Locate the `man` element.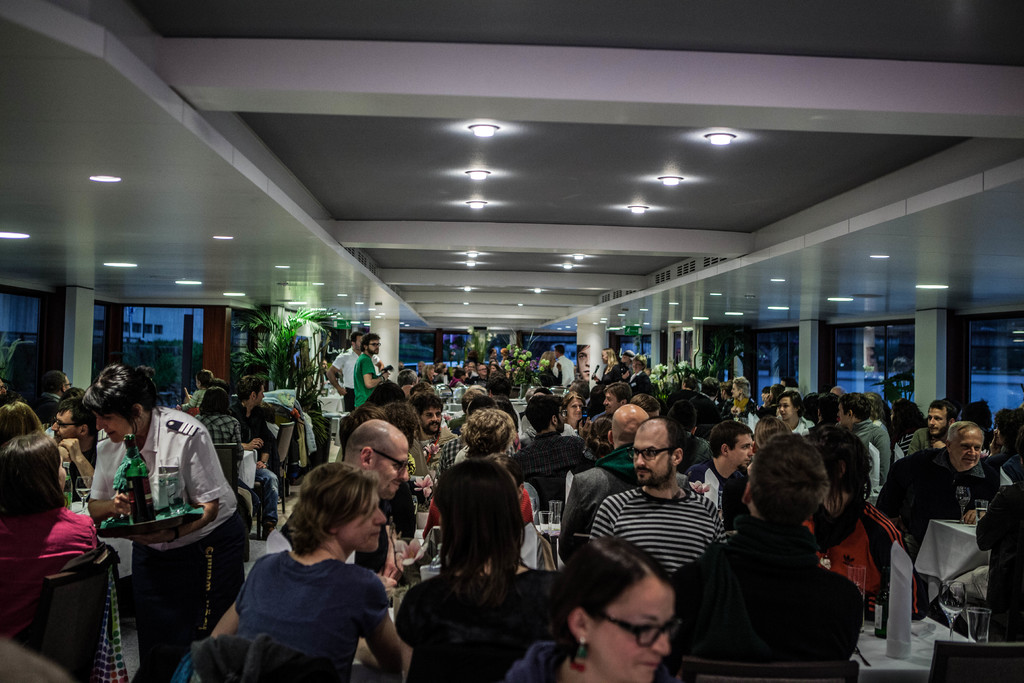
Element bbox: [x1=840, y1=397, x2=900, y2=518].
